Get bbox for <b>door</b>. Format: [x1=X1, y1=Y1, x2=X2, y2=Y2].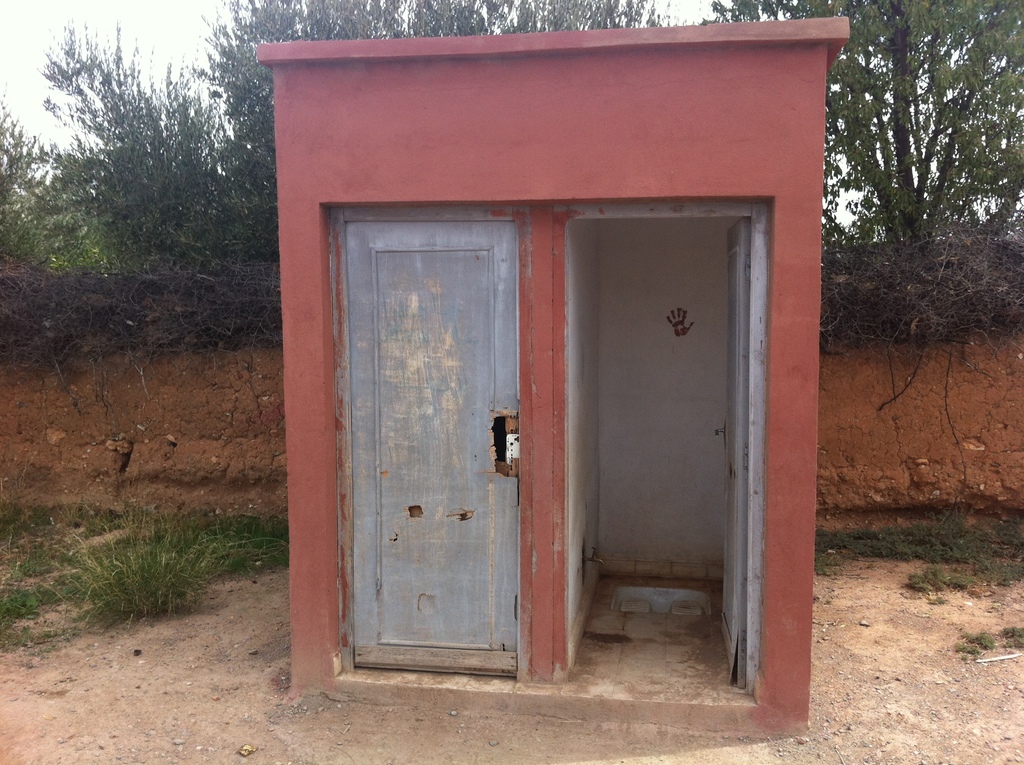
[x1=306, y1=162, x2=606, y2=704].
